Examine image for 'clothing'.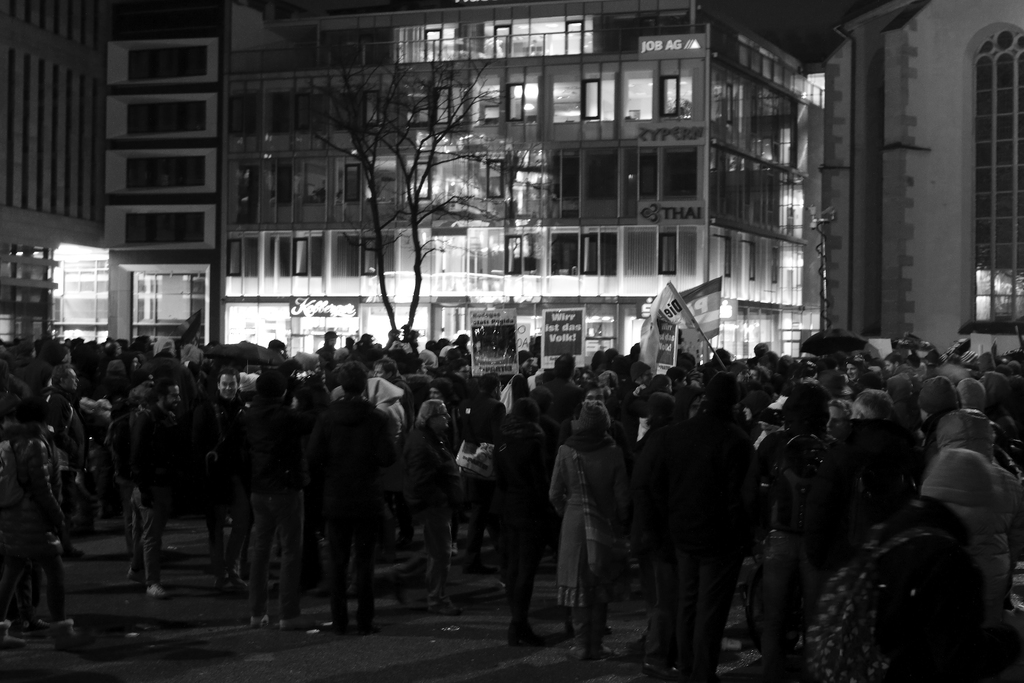
Examination result: {"left": 646, "top": 388, "right": 774, "bottom": 664}.
